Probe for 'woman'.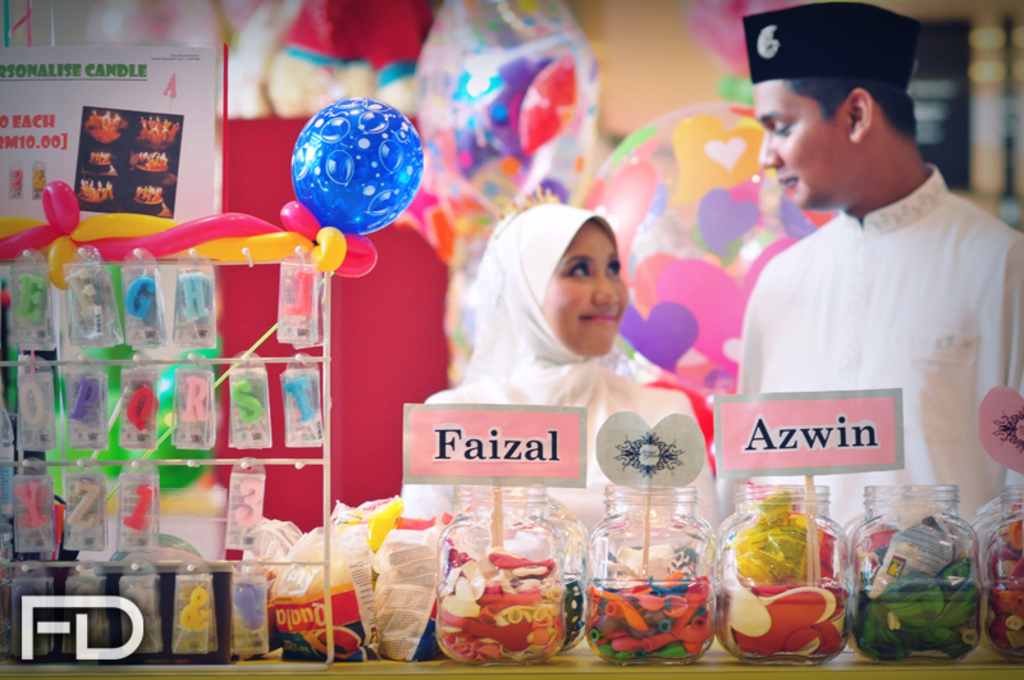
Probe result: <region>420, 201, 700, 505</region>.
